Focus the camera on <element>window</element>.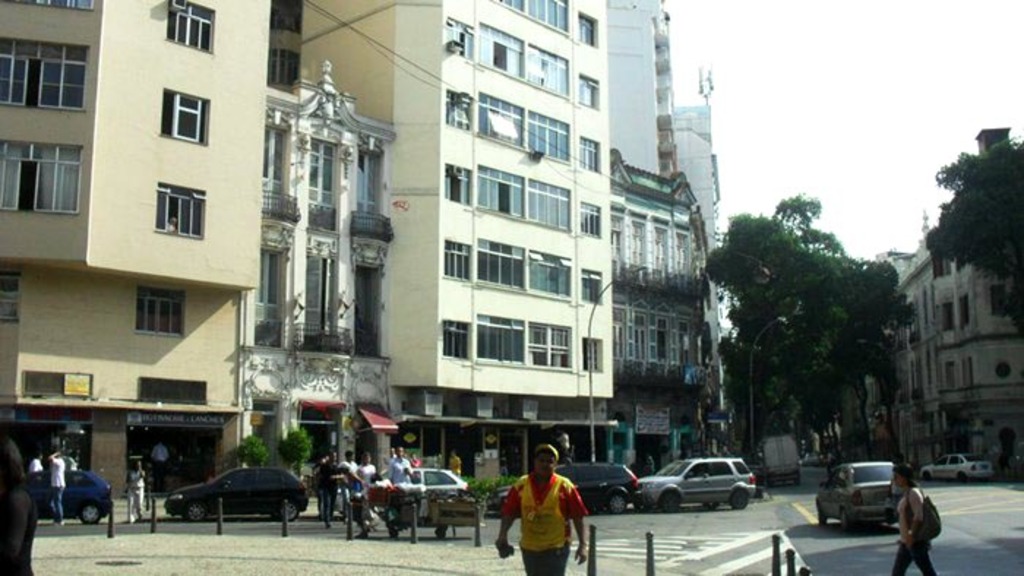
Focus region: select_region(437, 162, 475, 211).
